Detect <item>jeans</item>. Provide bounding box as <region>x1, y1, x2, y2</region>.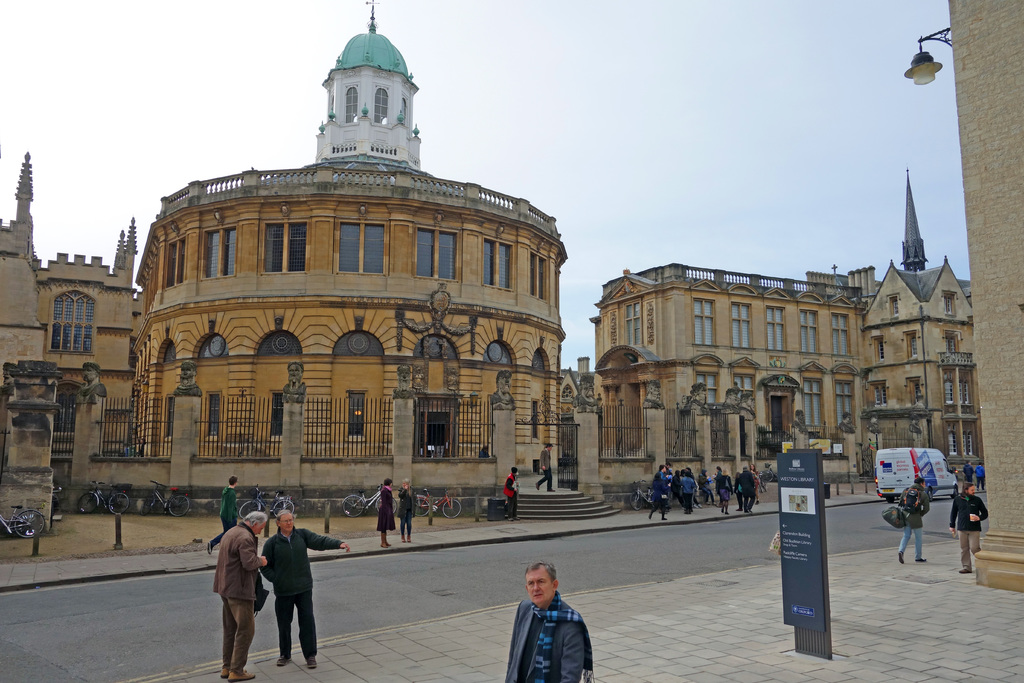
<region>276, 589, 316, 657</region>.
